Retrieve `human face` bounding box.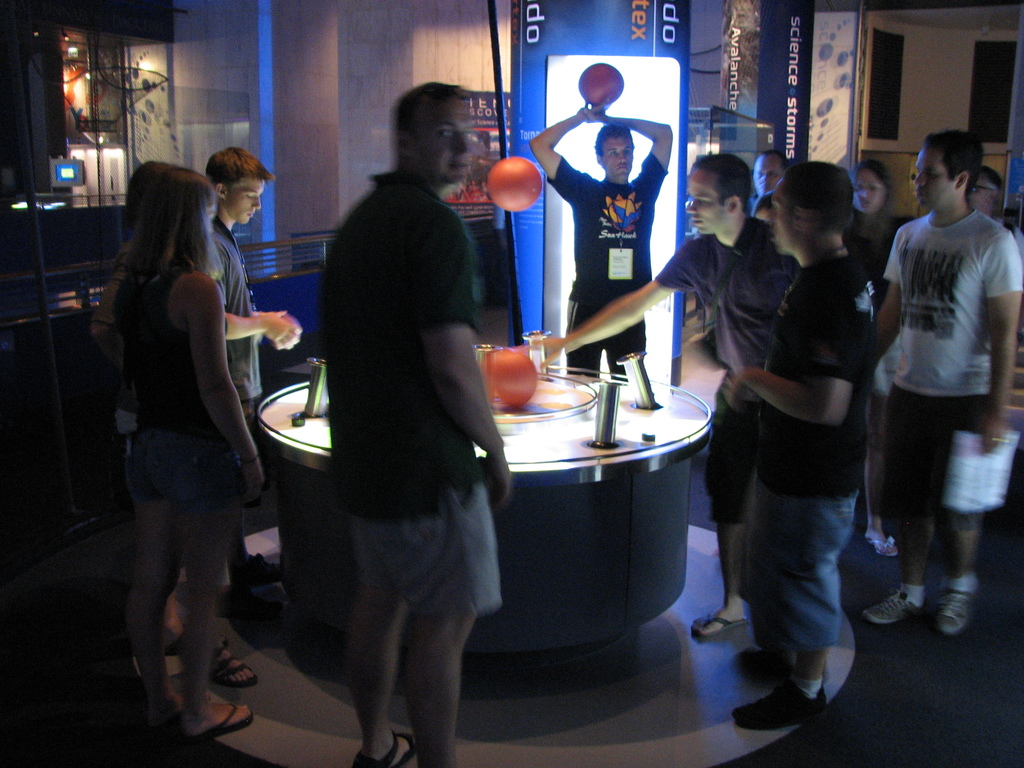
Bounding box: <box>227,176,260,222</box>.
